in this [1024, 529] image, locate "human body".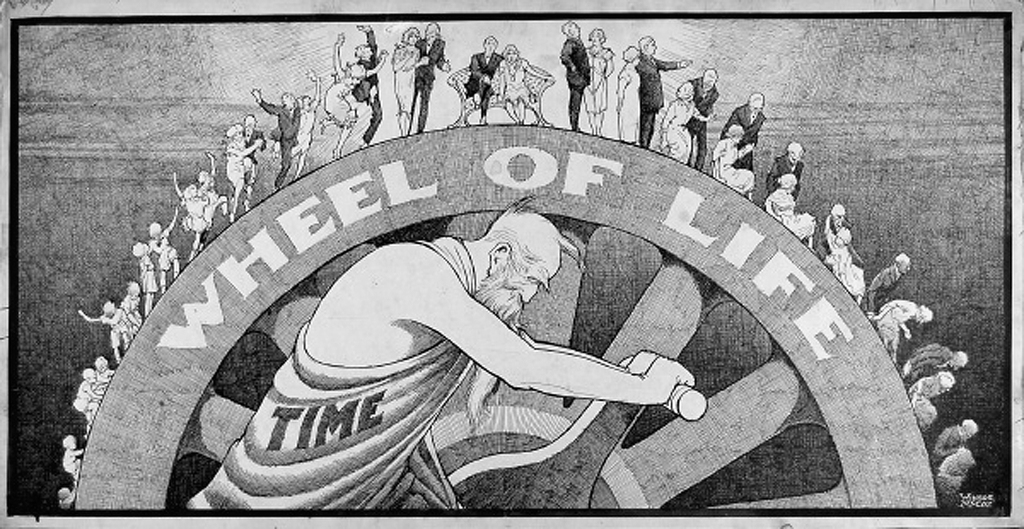
Bounding box: [766,165,817,250].
